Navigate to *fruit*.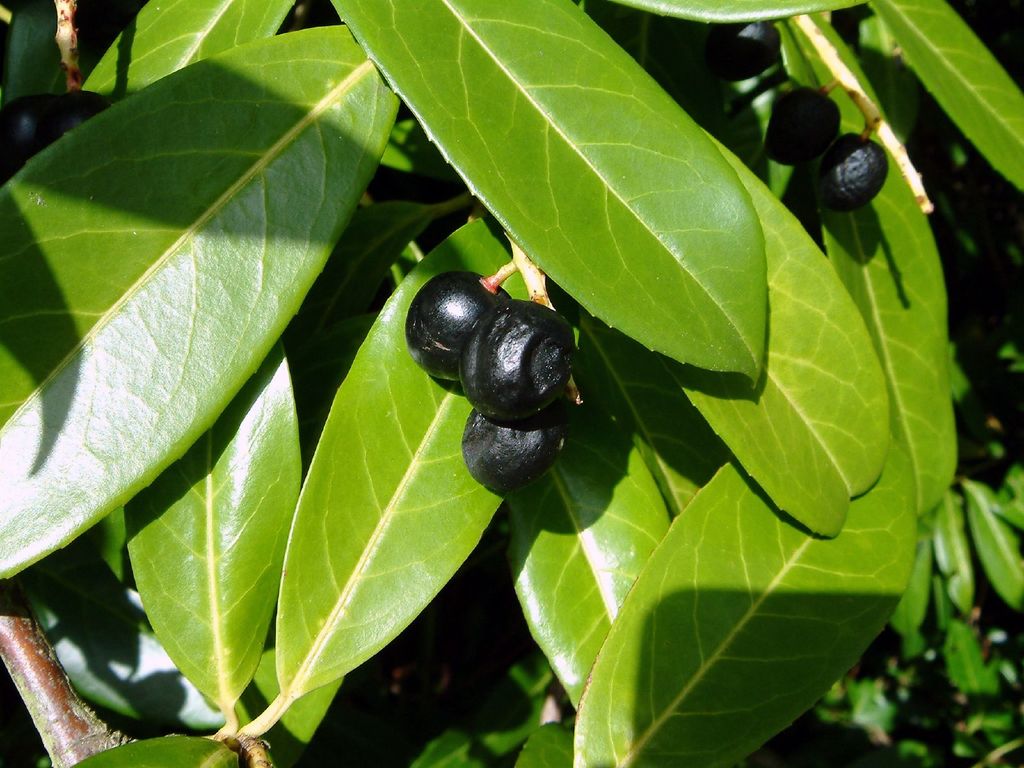
Navigation target: left=457, top=294, right=582, bottom=422.
